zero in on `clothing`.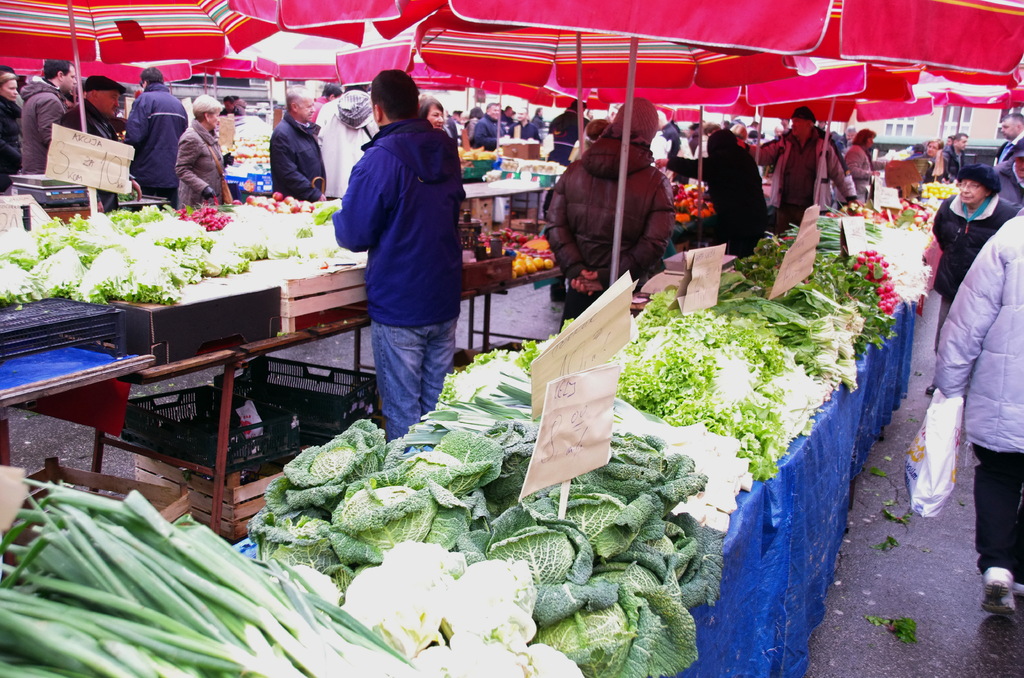
Zeroed in: [991,127,1023,207].
